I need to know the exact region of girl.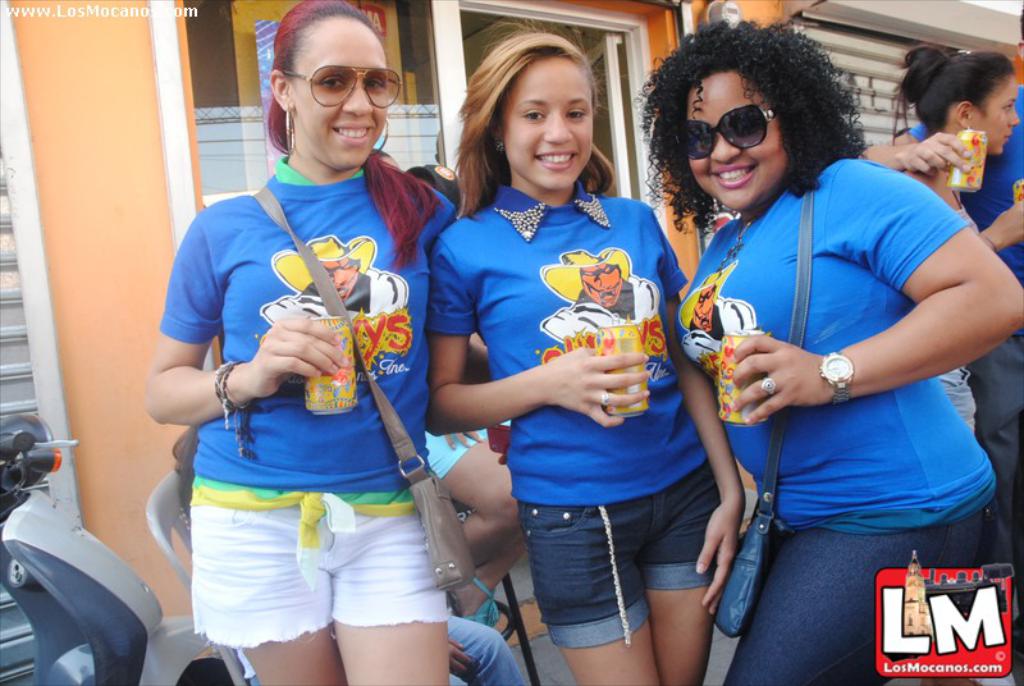
Region: 419:19:748:685.
